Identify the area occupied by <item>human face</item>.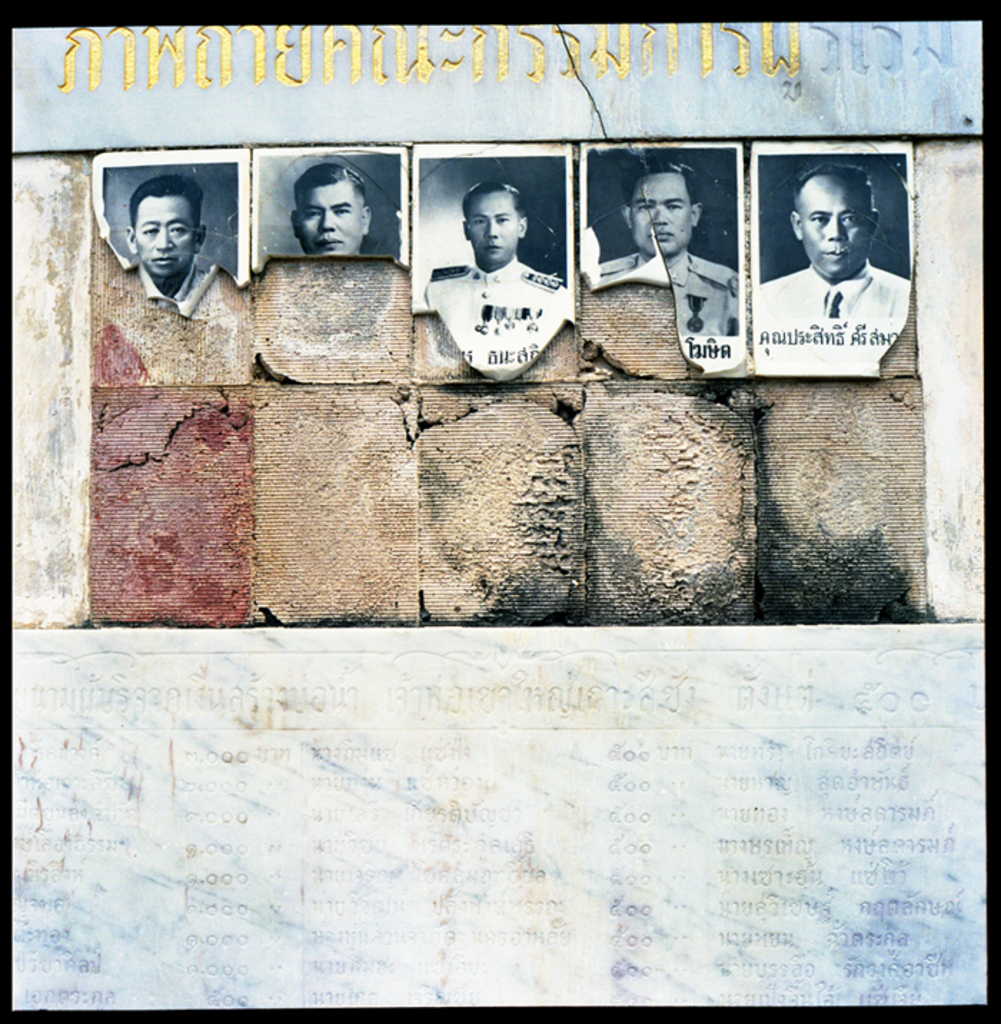
Area: 635,172,692,255.
